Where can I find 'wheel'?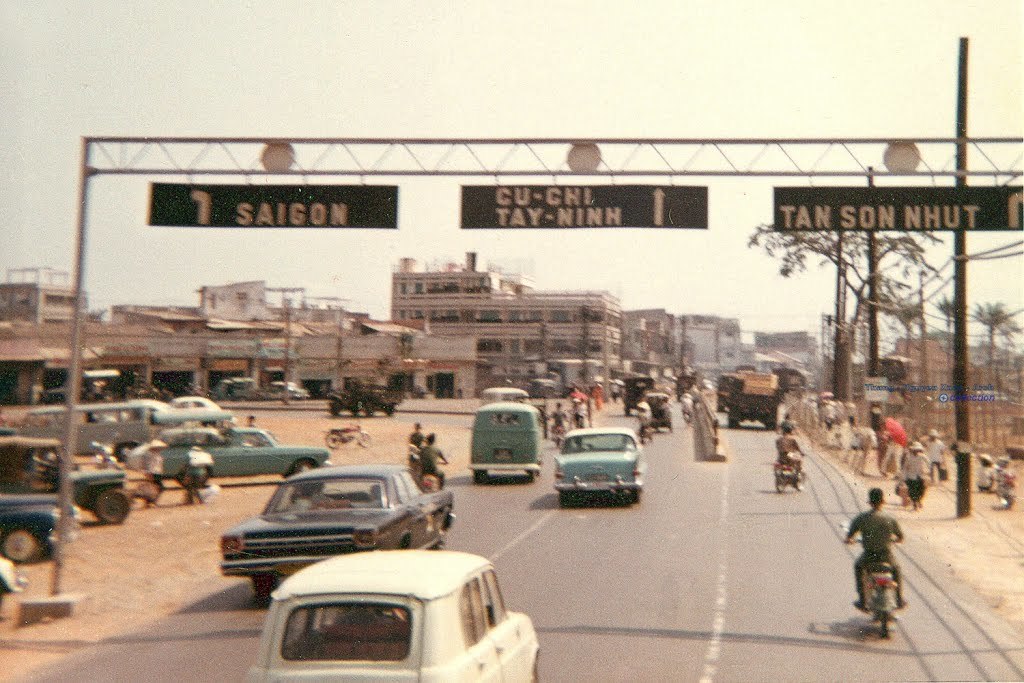
You can find it at {"left": 97, "top": 489, "right": 127, "bottom": 522}.
